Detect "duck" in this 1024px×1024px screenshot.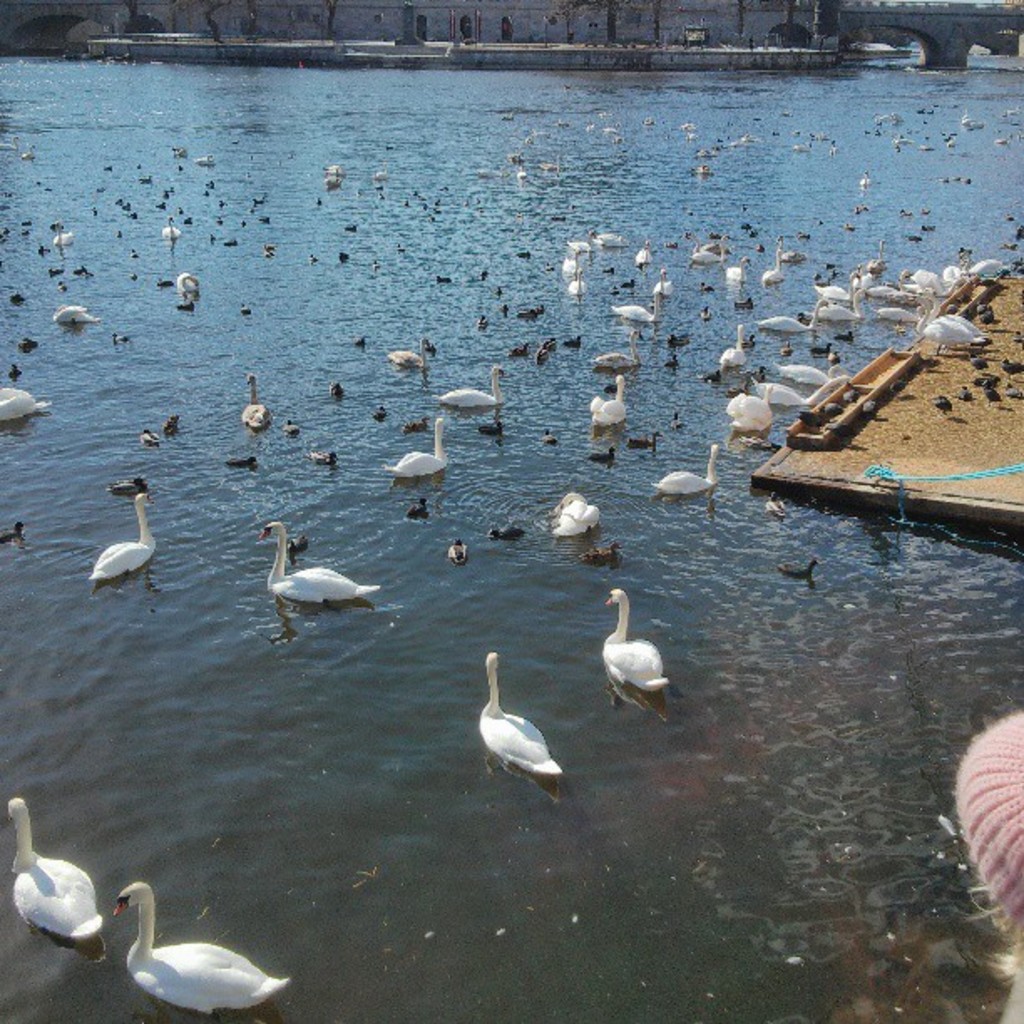
Detection: 751:296:828:336.
